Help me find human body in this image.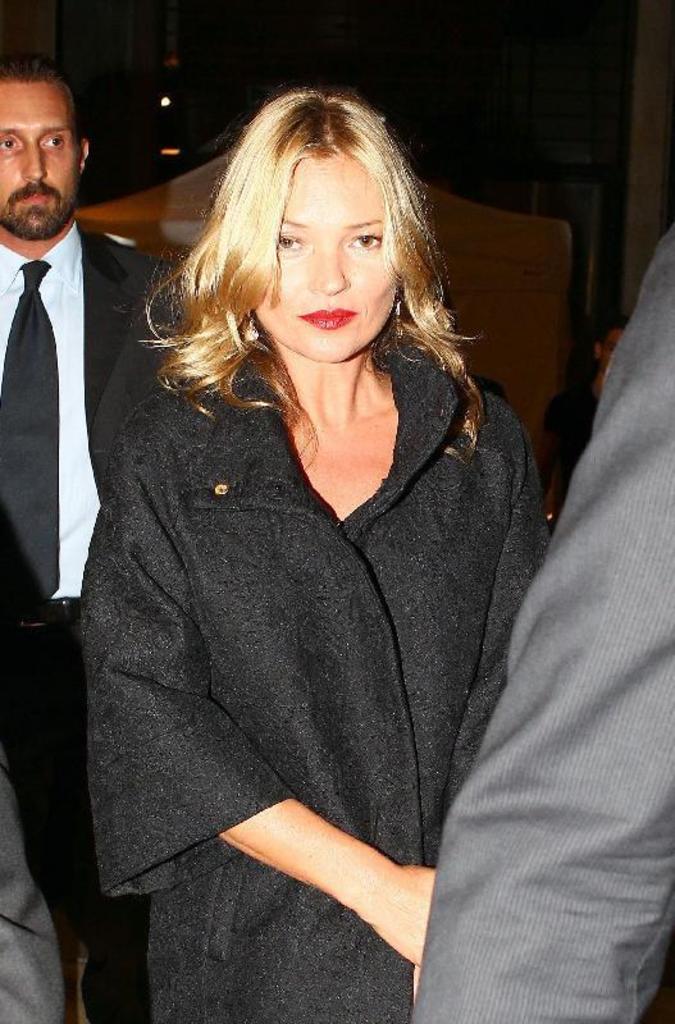
Found it: locate(411, 230, 674, 1023).
